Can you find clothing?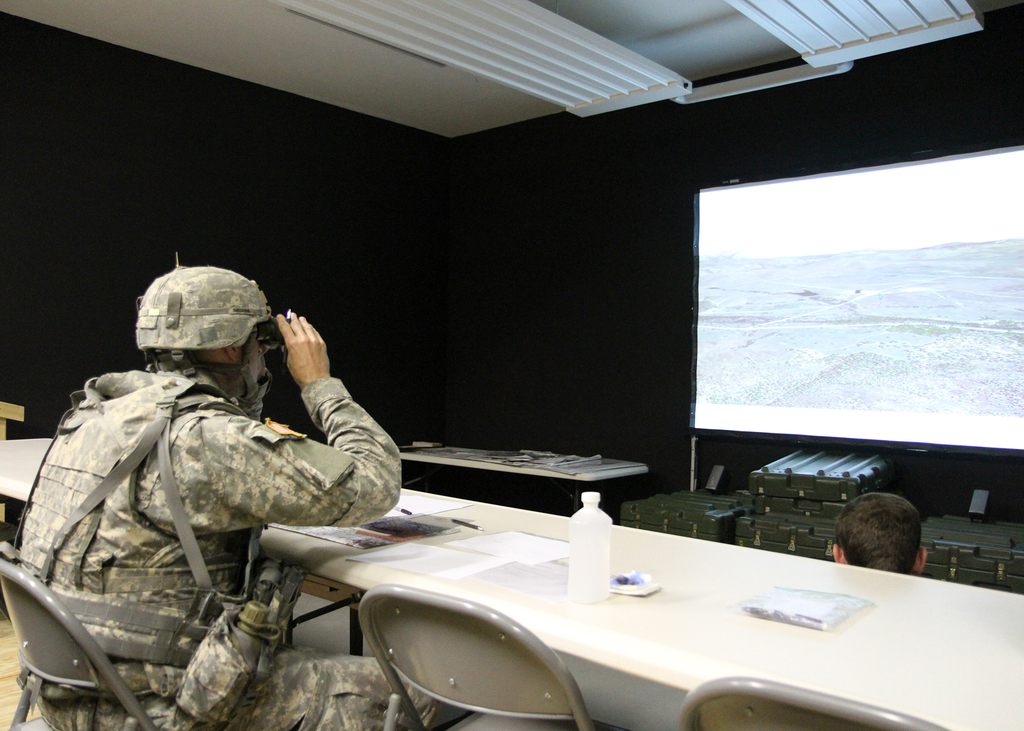
Yes, bounding box: bbox=(2, 364, 432, 730).
